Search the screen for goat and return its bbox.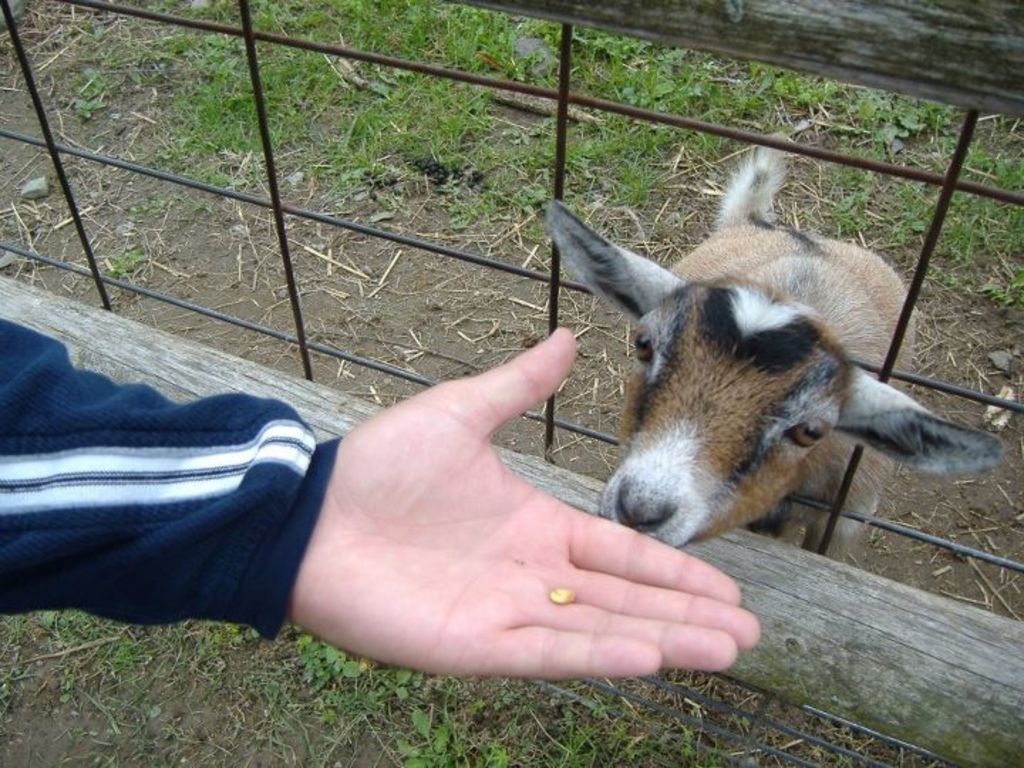
Found: left=539, top=137, right=998, bottom=559.
